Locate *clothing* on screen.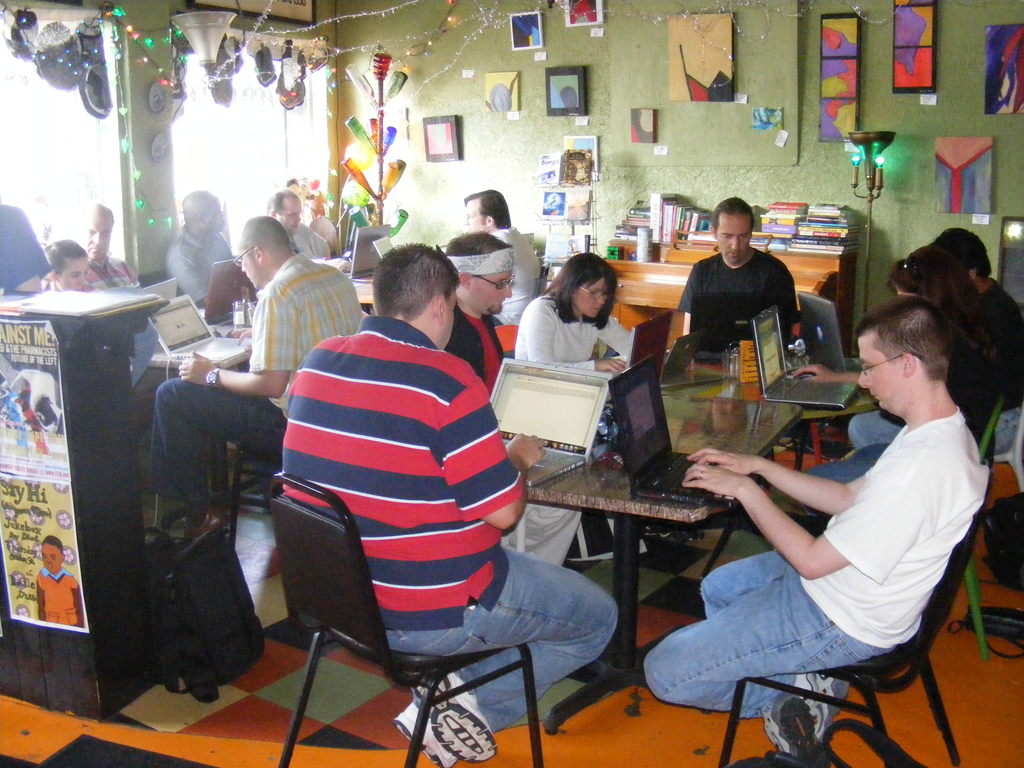
On screen at region(678, 246, 799, 360).
